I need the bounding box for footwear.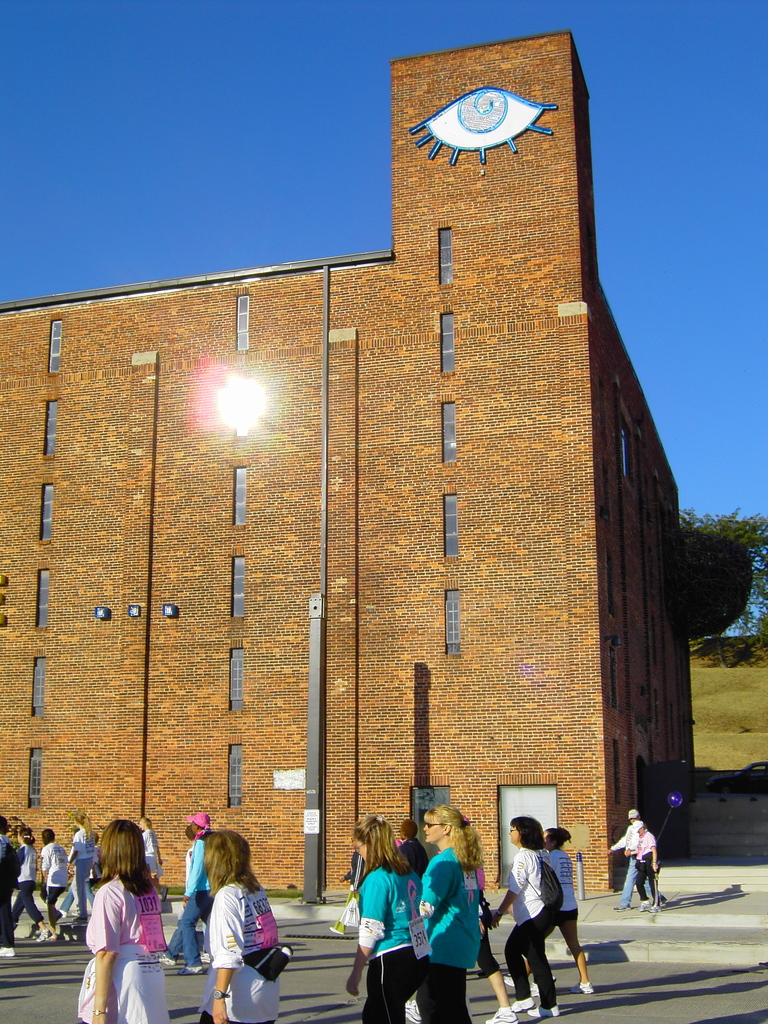
Here it is: box(618, 899, 627, 911).
